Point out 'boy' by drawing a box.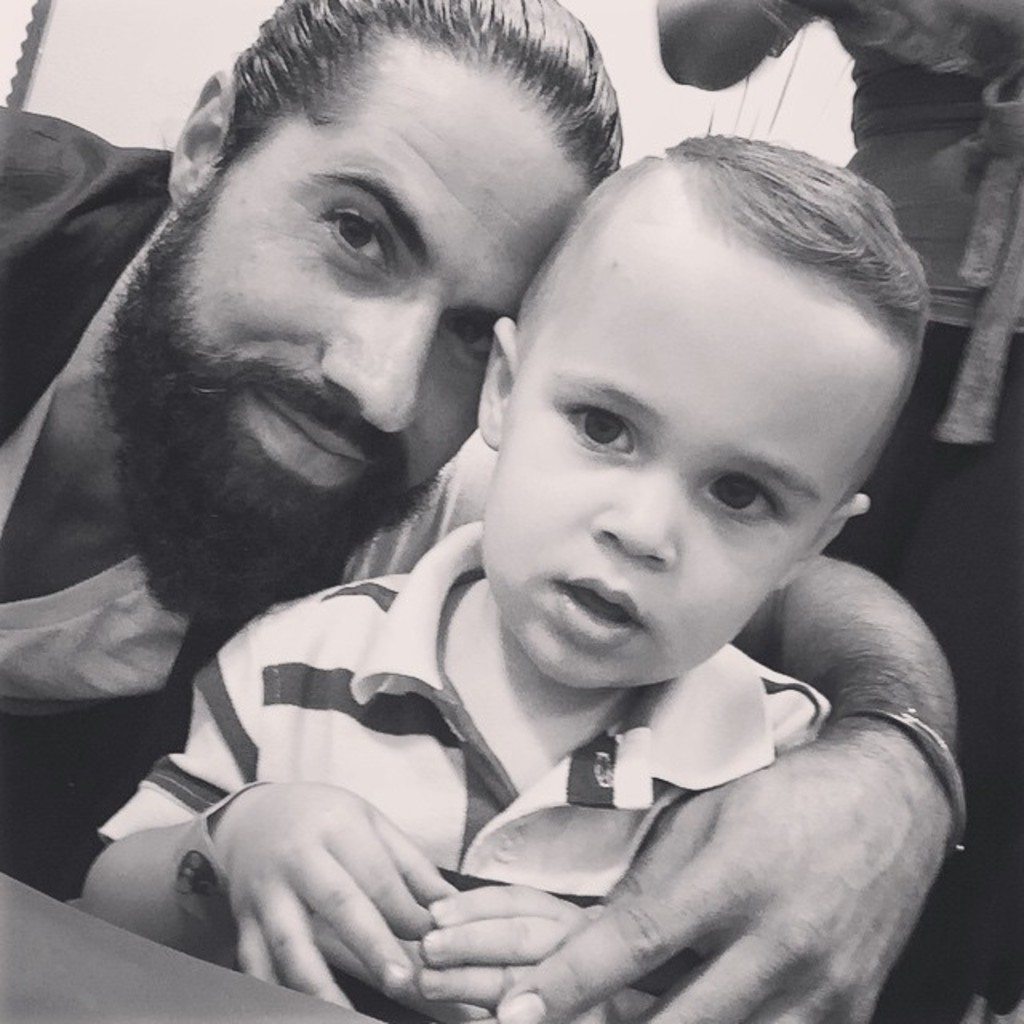
locate(72, 128, 933, 1022).
